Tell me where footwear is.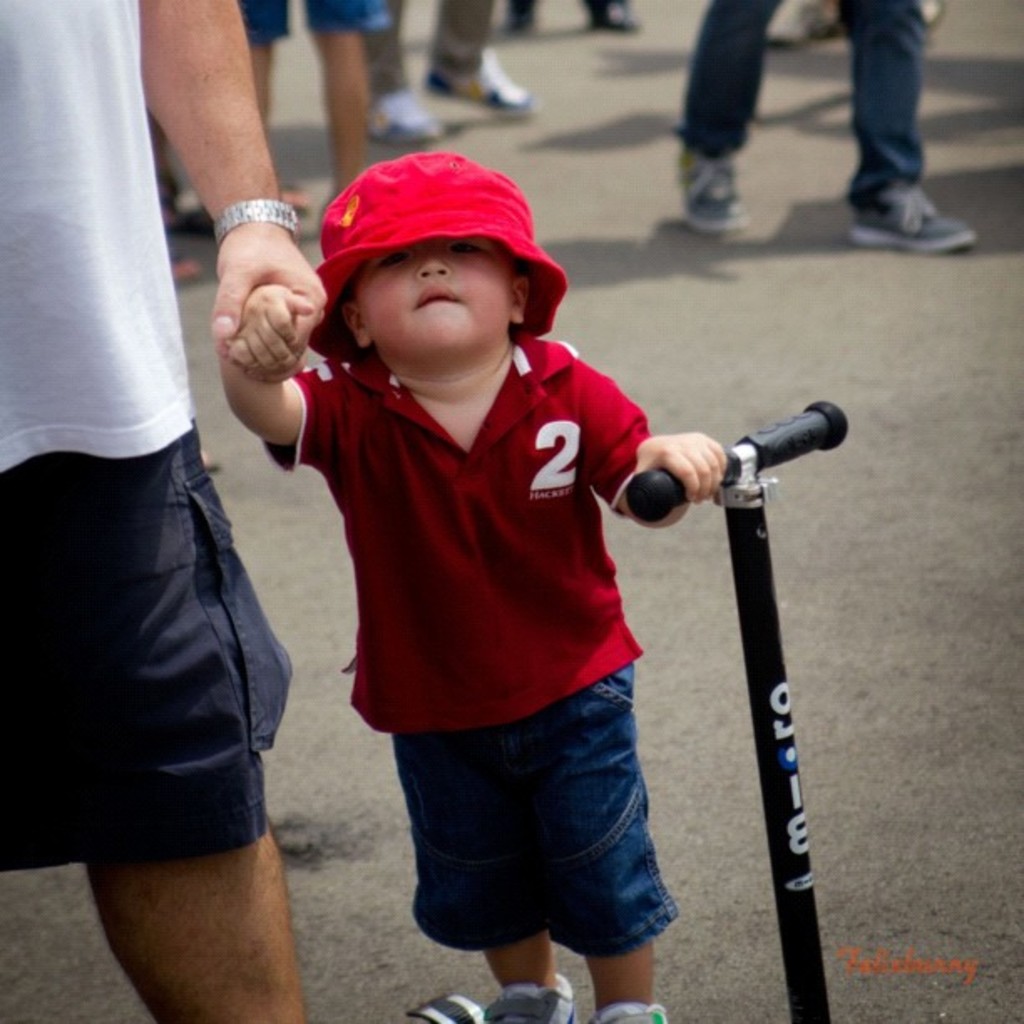
footwear is at left=855, top=132, right=986, bottom=224.
